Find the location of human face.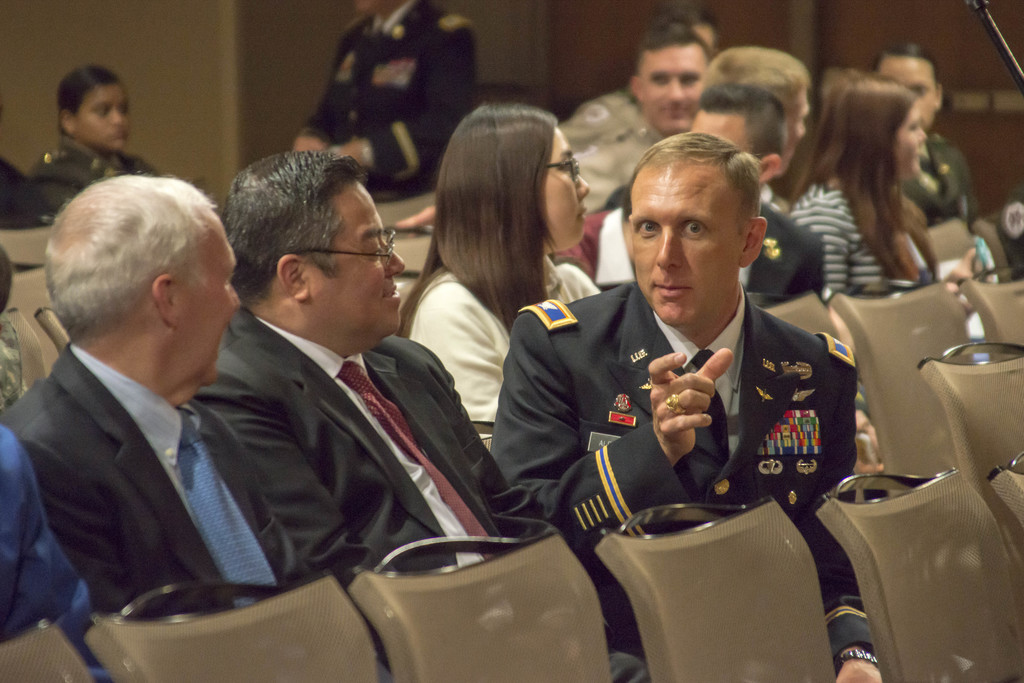
Location: <region>630, 157, 748, 330</region>.
